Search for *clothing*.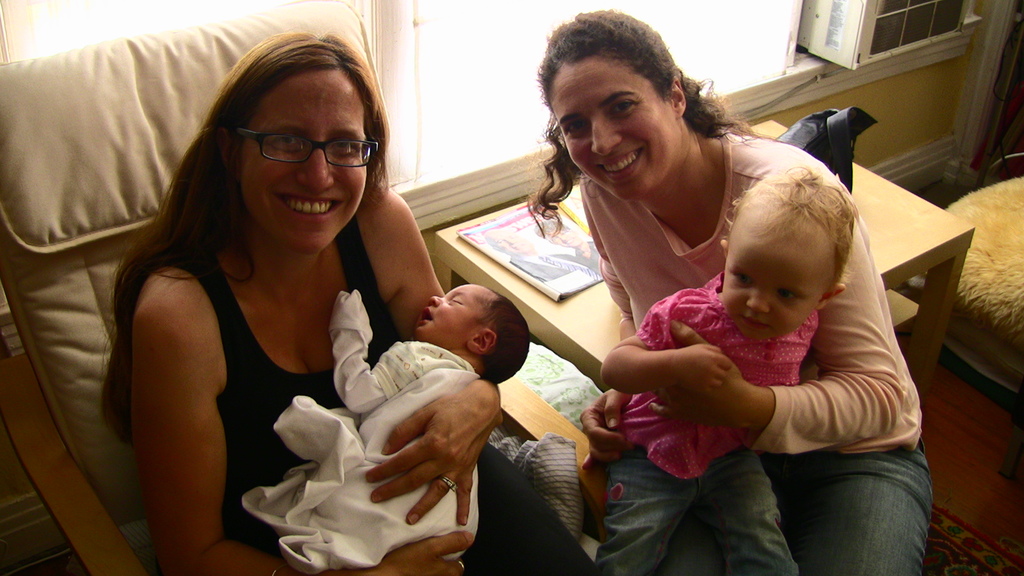
Found at detection(235, 285, 491, 575).
